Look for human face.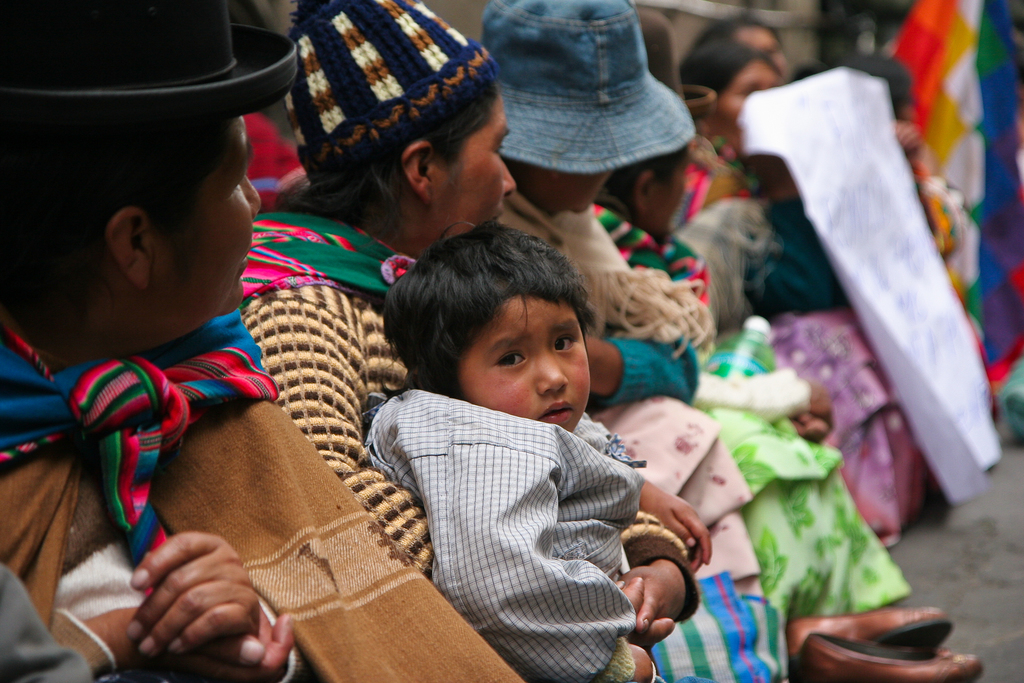
Found: (434,93,525,232).
